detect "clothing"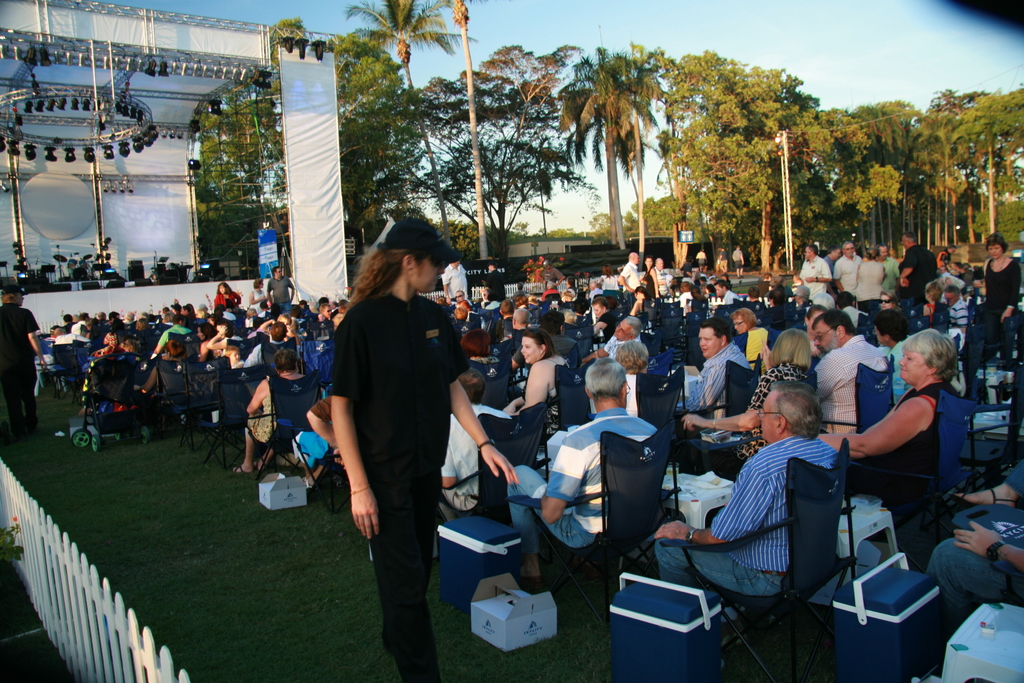
locate(810, 336, 890, 438)
